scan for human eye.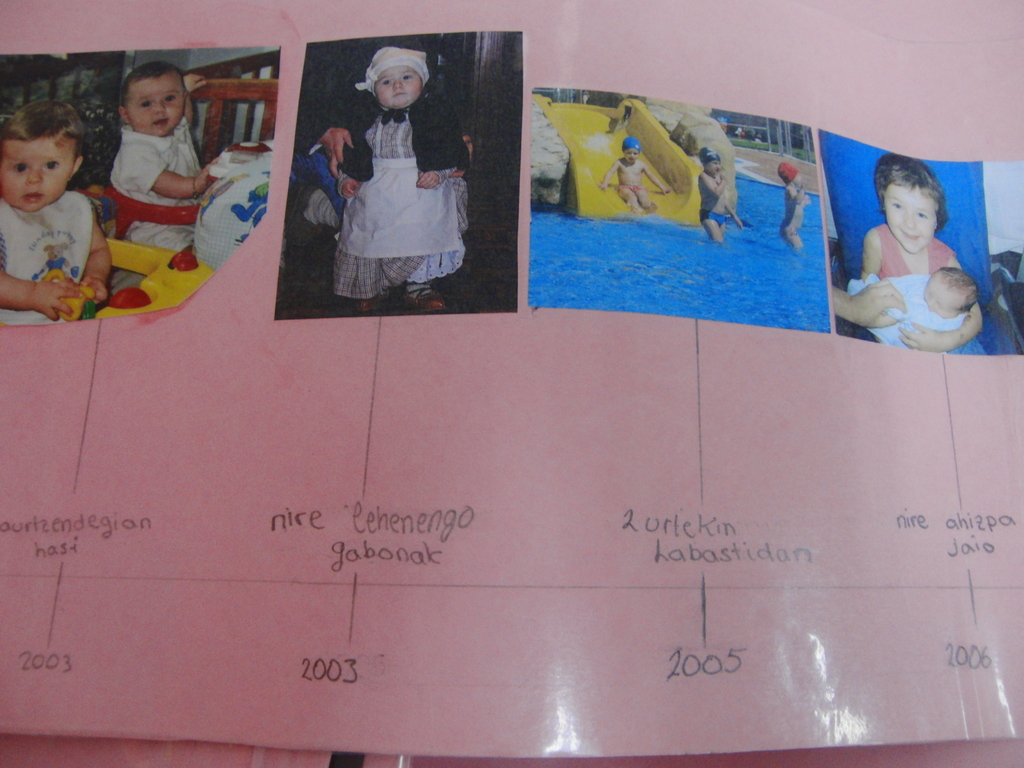
Scan result: 44,157,62,172.
